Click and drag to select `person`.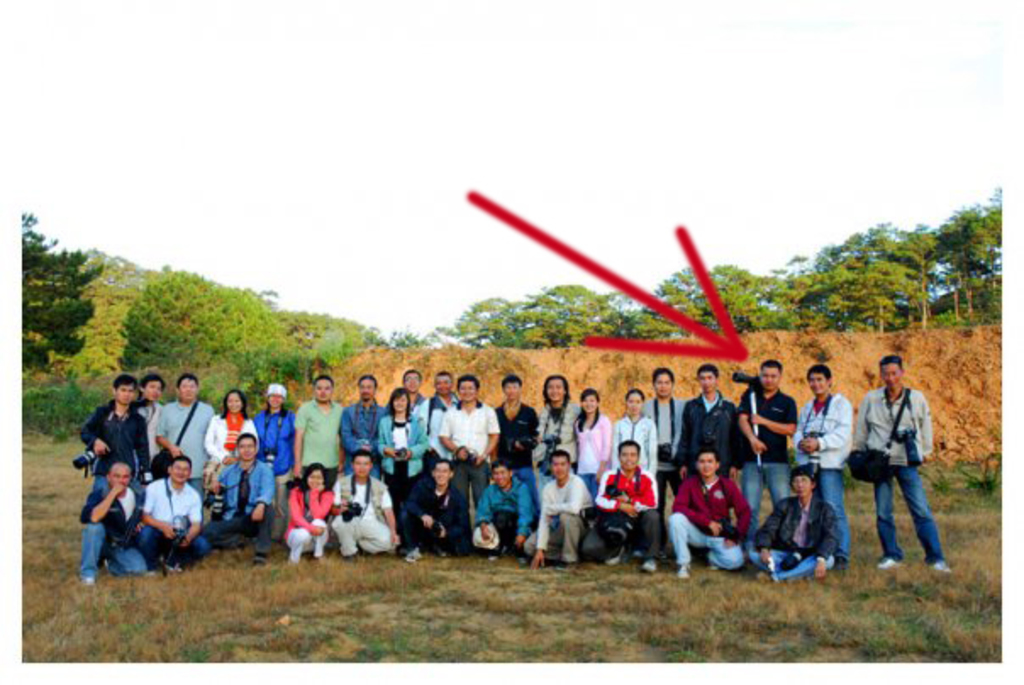
Selection: (left=763, top=458, right=844, bottom=583).
